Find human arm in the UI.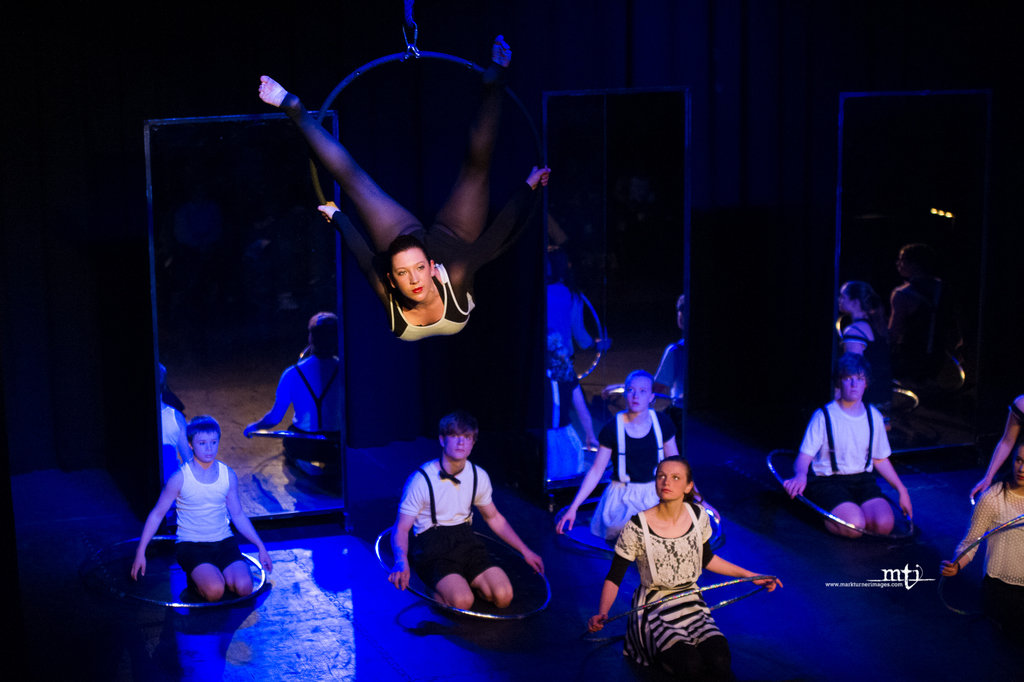
UI element at [781,416,822,502].
